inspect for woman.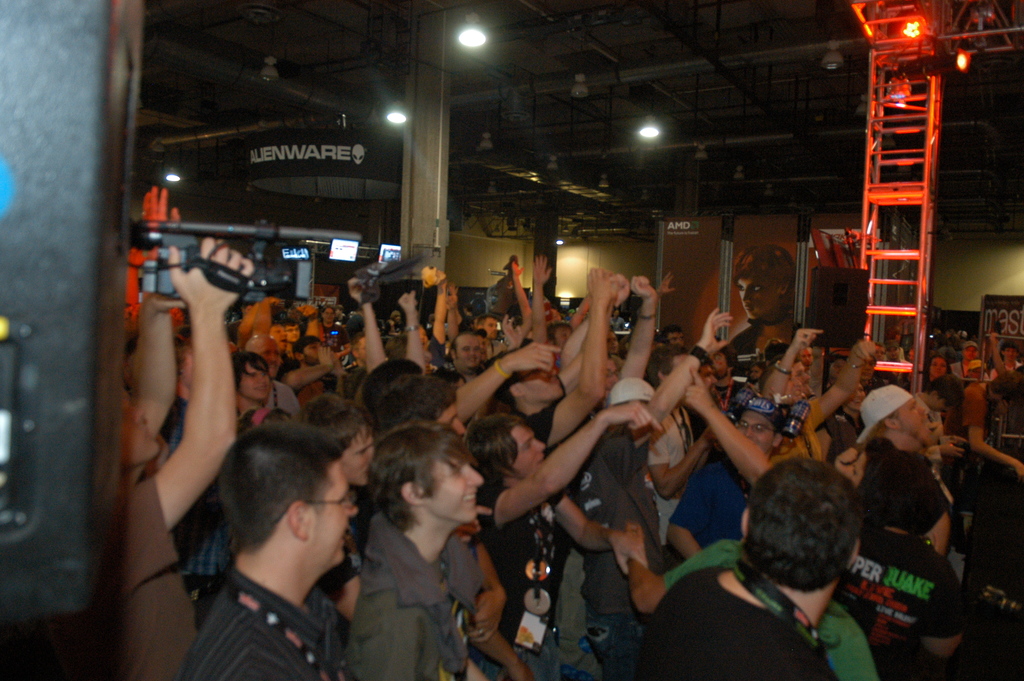
Inspection: pyautogui.locateOnScreen(221, 345, 270, 427).
